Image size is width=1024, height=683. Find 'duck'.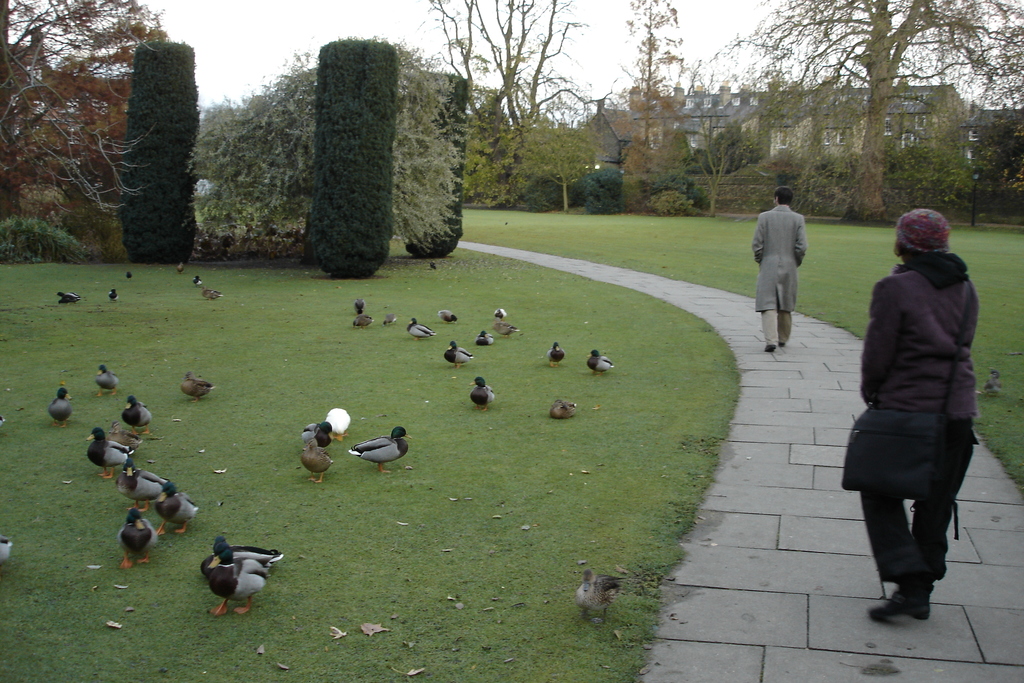
x1=199 y1=536 x2=290 y2=572.
